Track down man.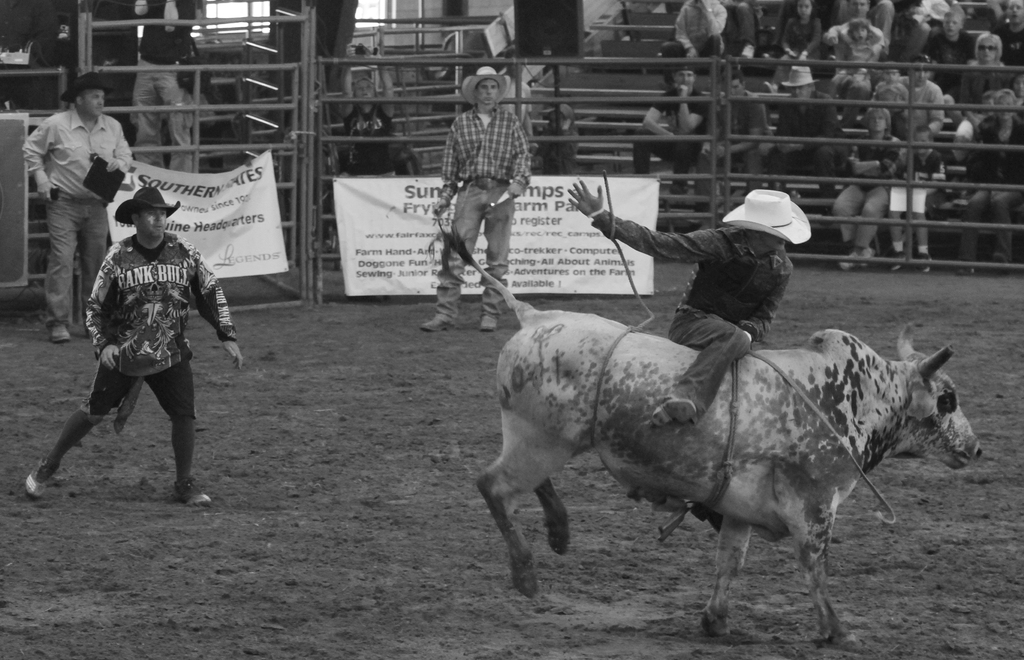
Tracked to region(627, 66, 708, 189).
